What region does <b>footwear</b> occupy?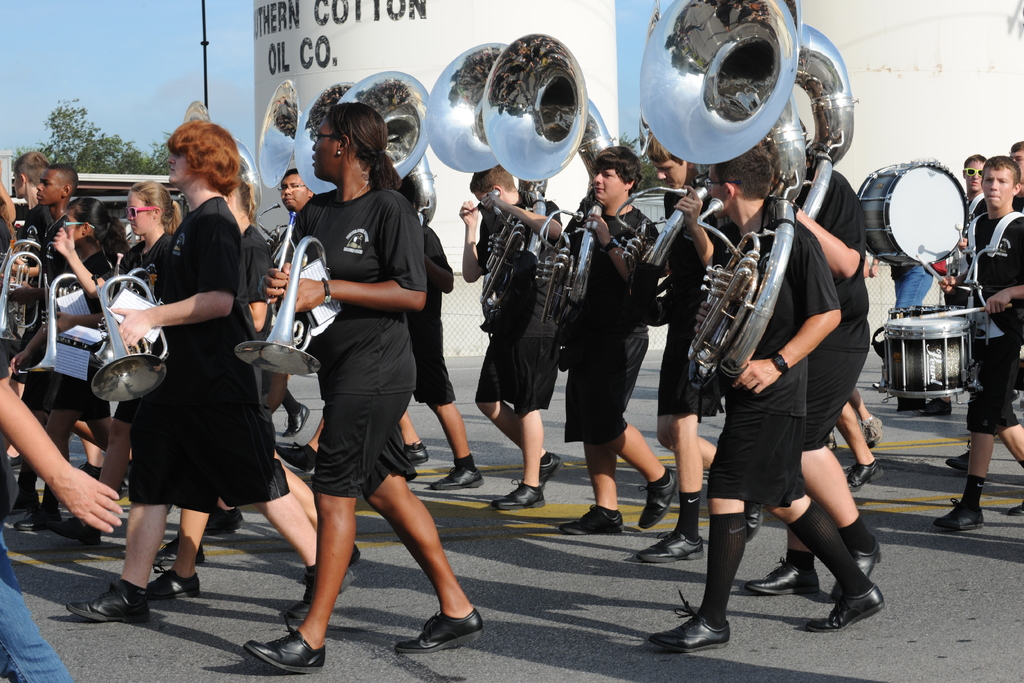
l=997, t=490, r=1023, b=519.
